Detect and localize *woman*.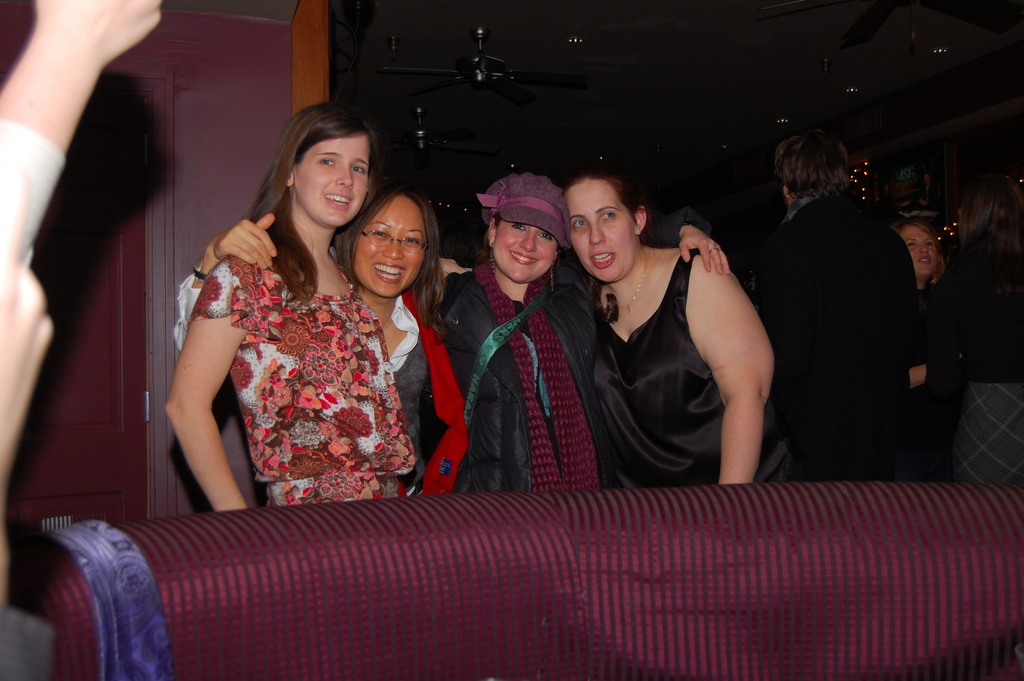
Localized at (531,165,781,487).
